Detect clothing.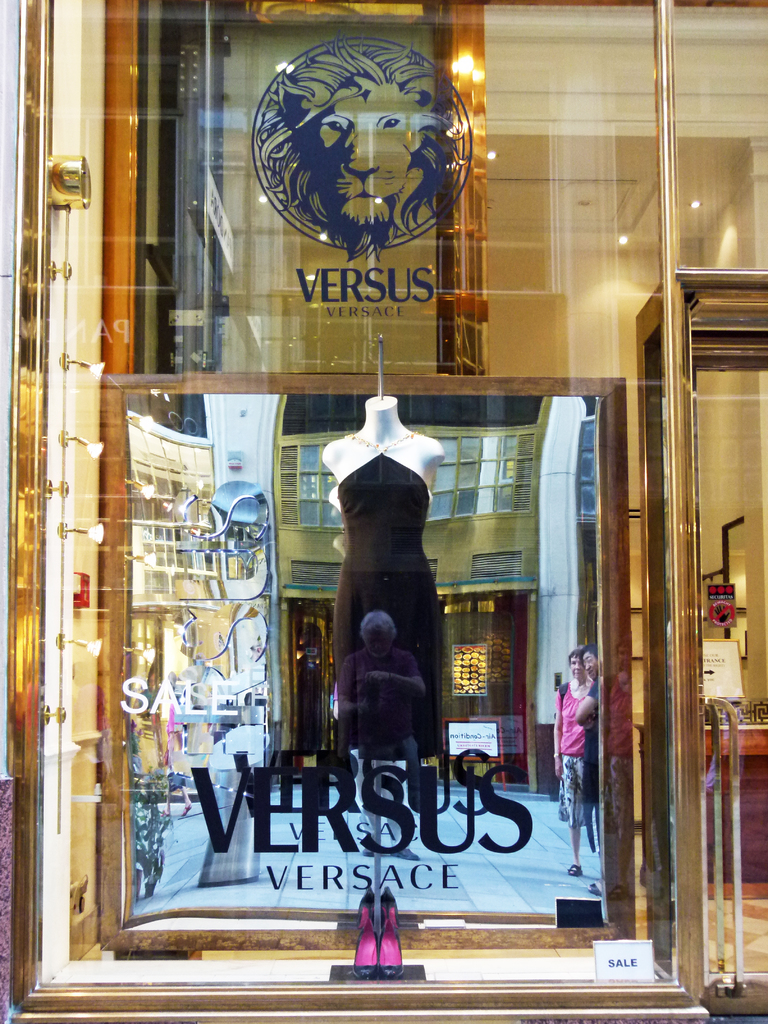
Detected at left=554, top=685, right=598, bottom=818.
